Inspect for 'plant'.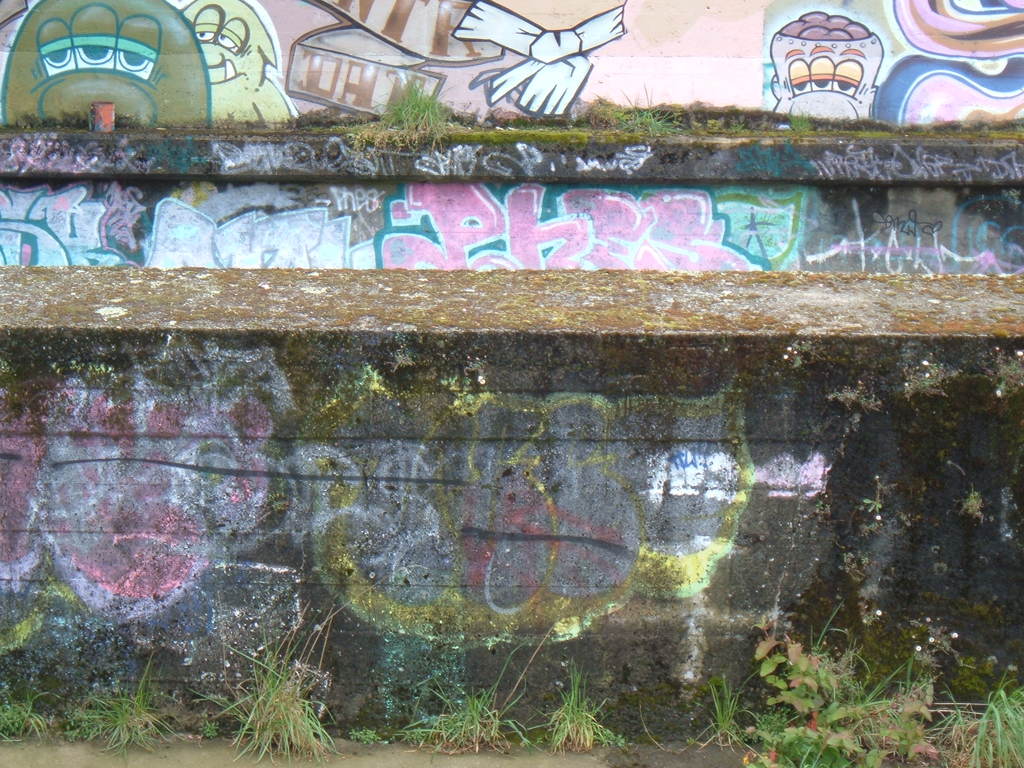
Inspection: locate(0, 694, 44, 739).
